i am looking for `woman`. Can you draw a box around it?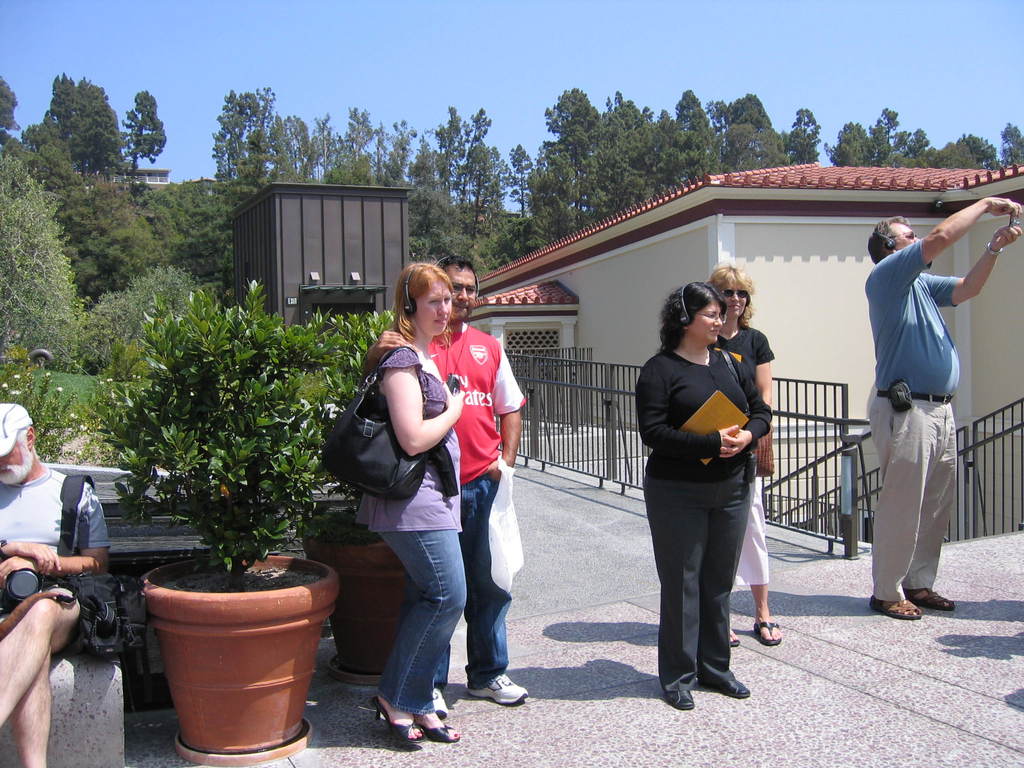
Sure, the bounding box is (left=703, top=265, right=783, bottom=648).
